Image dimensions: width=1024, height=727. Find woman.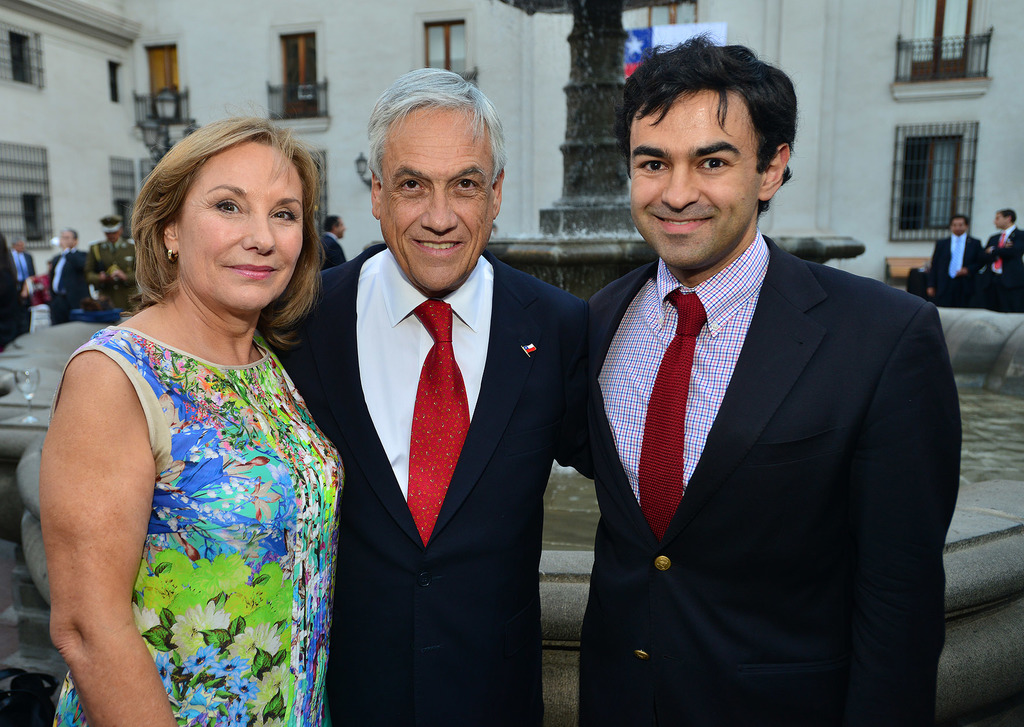
box(24, 102, 357, 719).
